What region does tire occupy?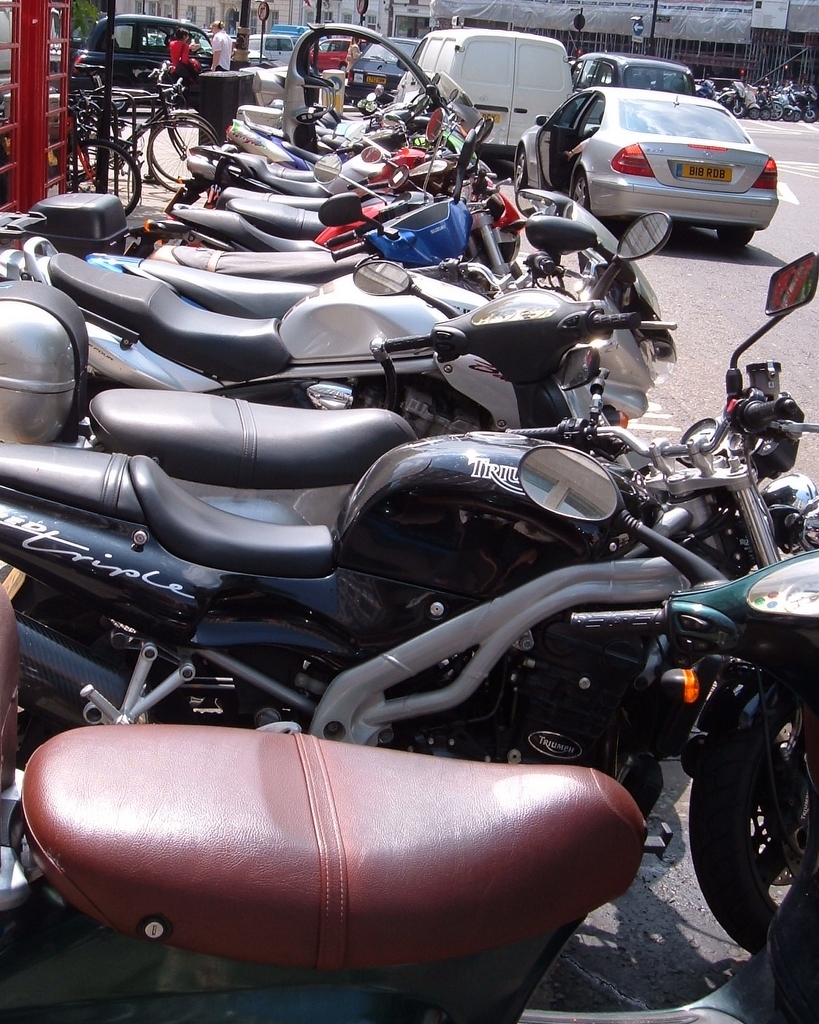
bbox(684, 622, 818, 959).
